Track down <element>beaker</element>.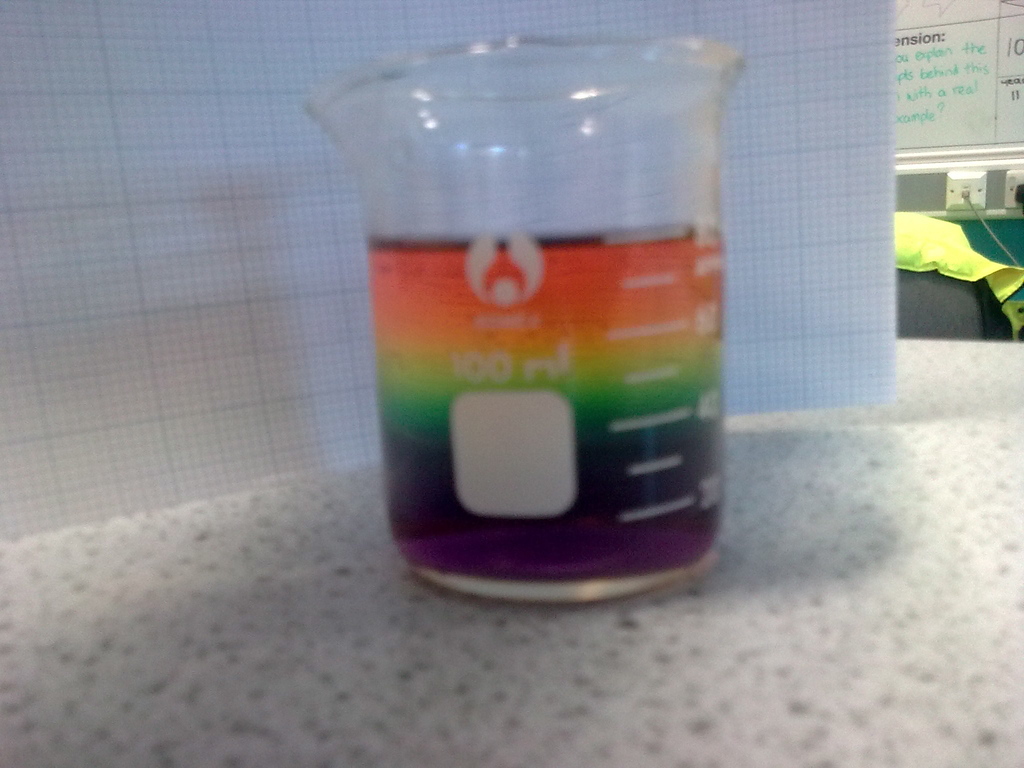
Tracked to detection(303, 36, 746, 604).
